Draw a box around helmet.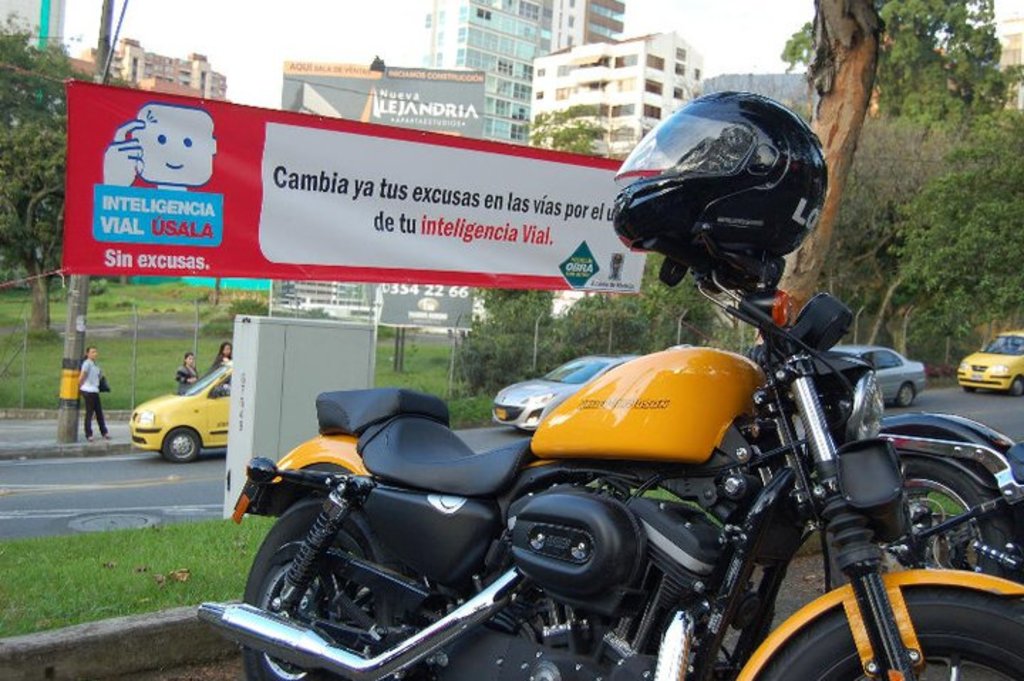
box(606, 97, 841, 293).
